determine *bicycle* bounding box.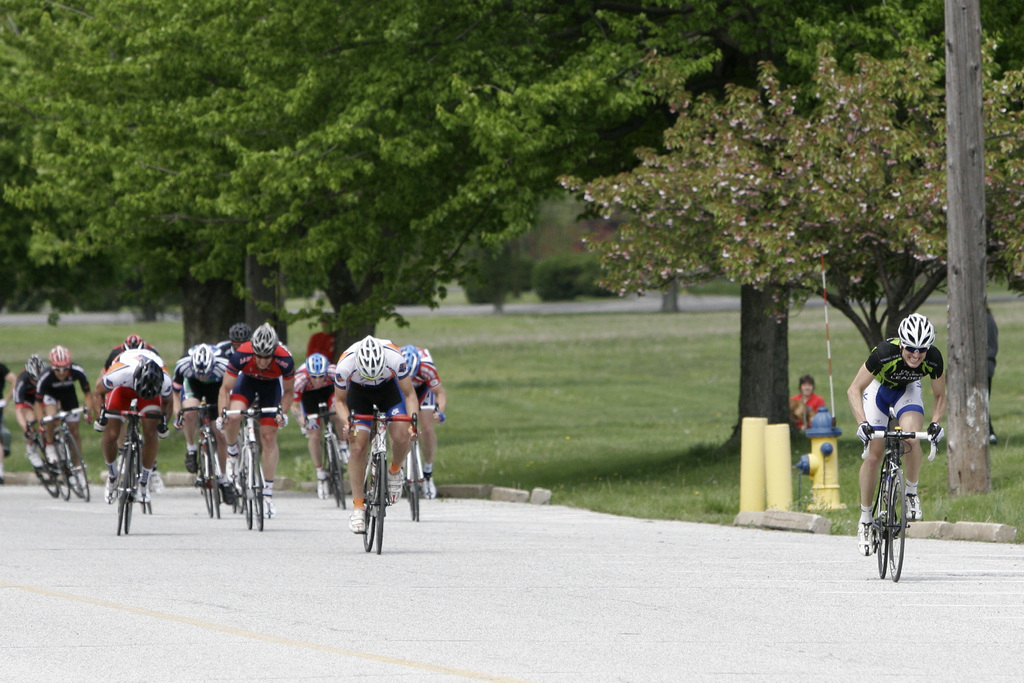
Determined: locate(130, 413, 163, 515).
